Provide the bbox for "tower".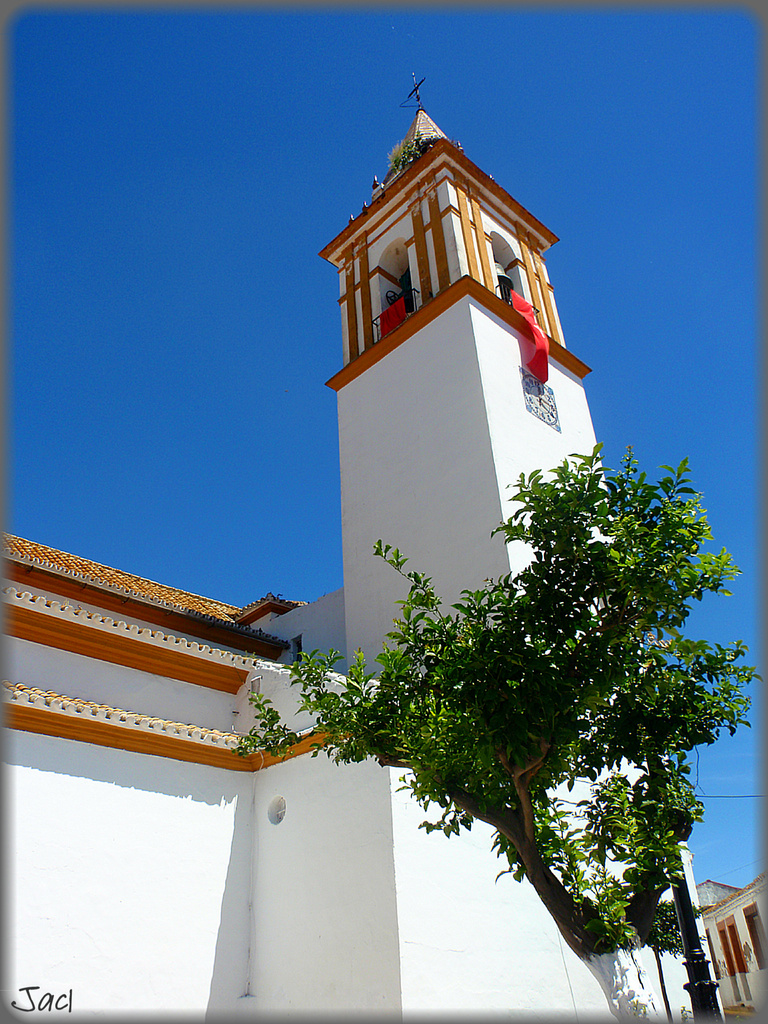
region(13, 75, 723, 1016).
